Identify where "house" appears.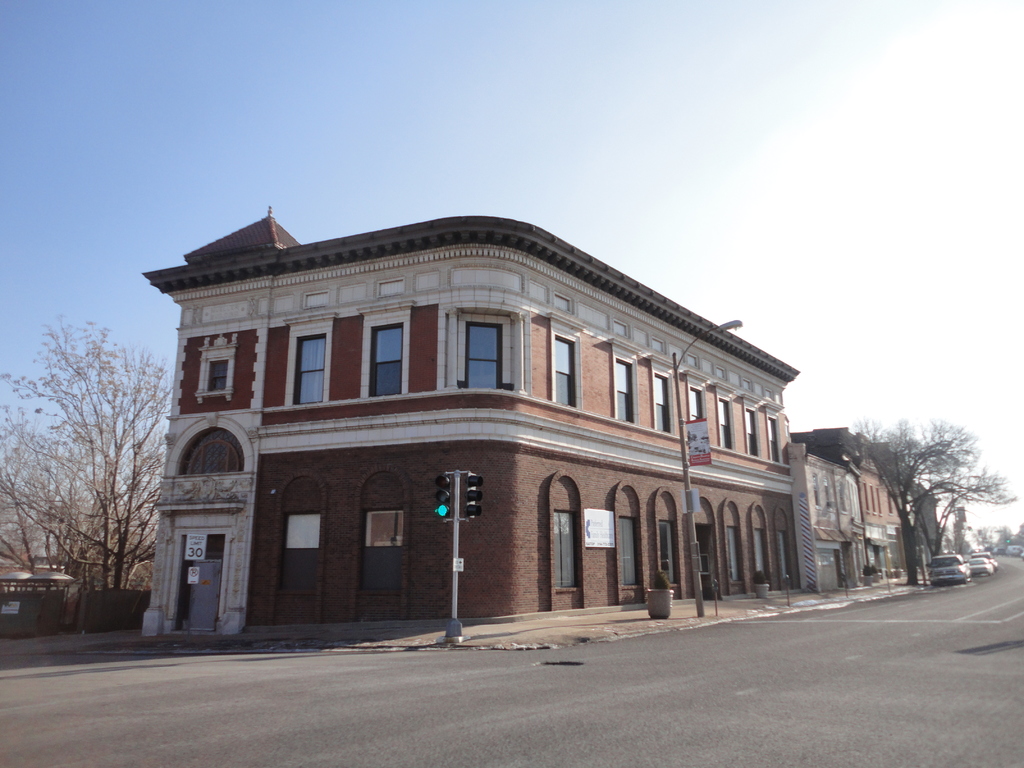
Appears at bbox=[131, 196, 938, 646].
